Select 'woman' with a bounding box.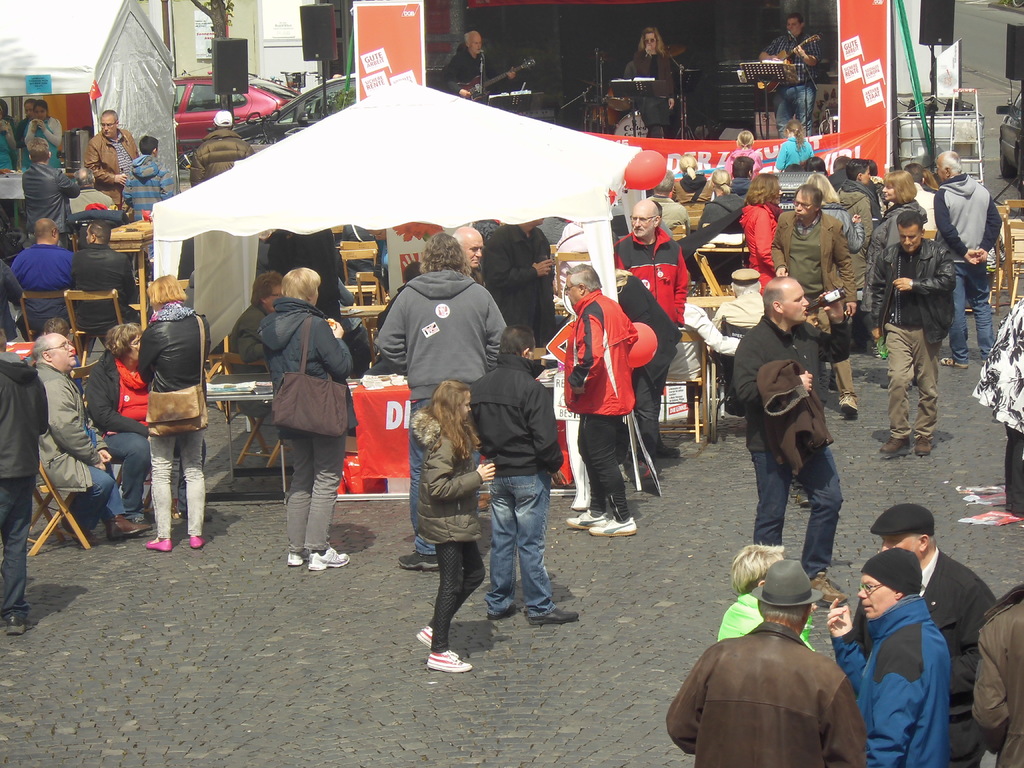
{"left": 630, "top": 28, "right": 673, "bottom": 145}.
